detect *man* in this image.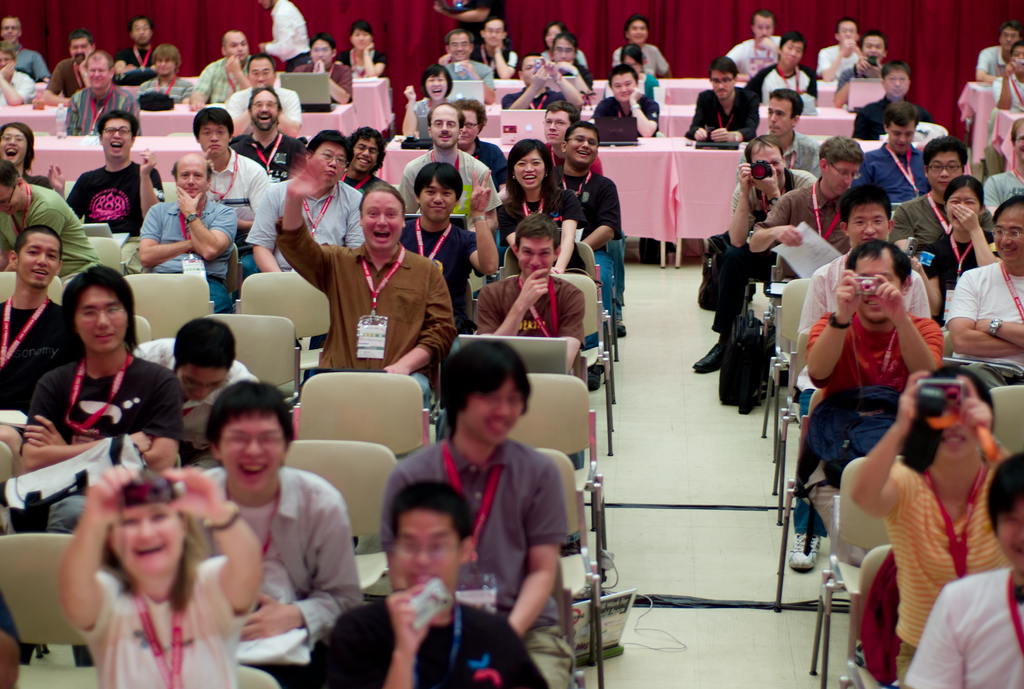
Detection: <bbox>189, 102, 268, 243</bbox>.
